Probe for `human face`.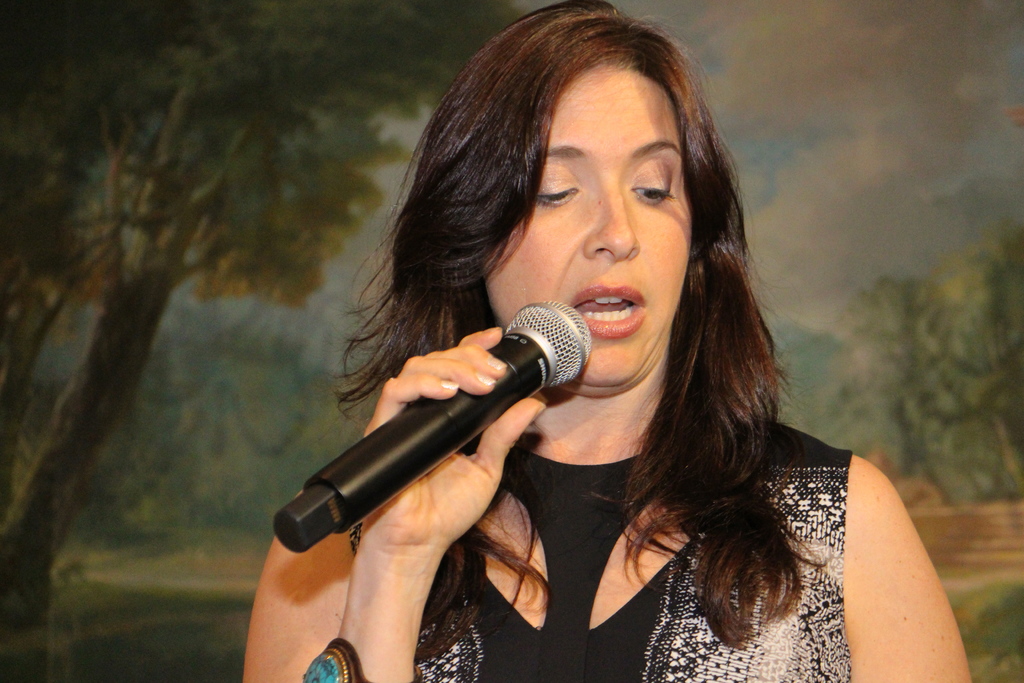
Probe result: <box>485,66,696,386</box>.
